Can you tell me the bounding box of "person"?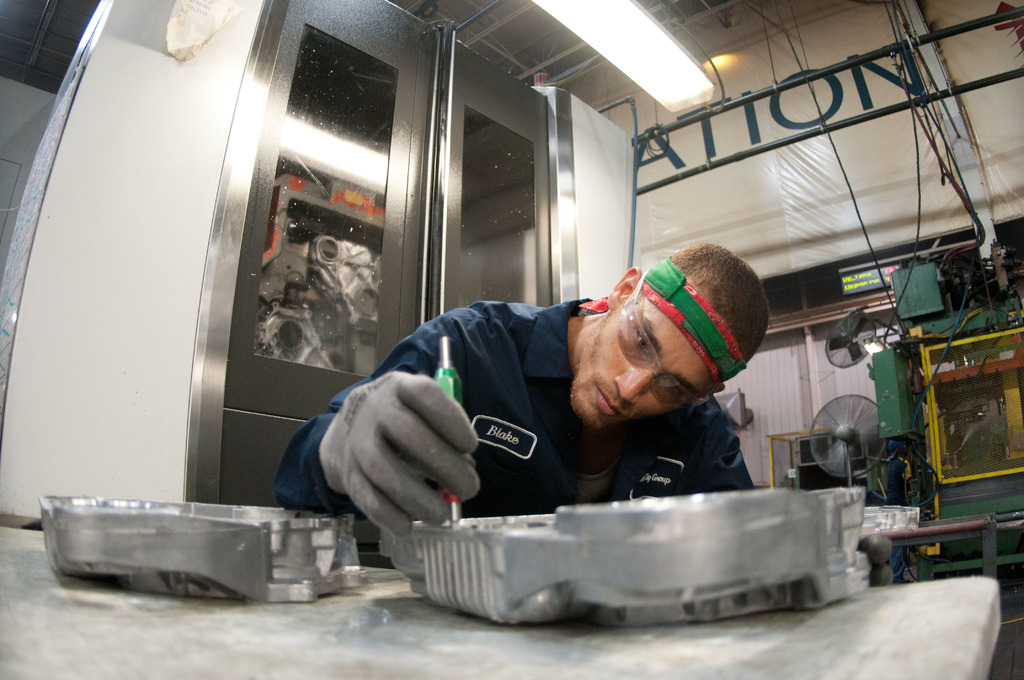
locate(339, 224, 804, 581).
